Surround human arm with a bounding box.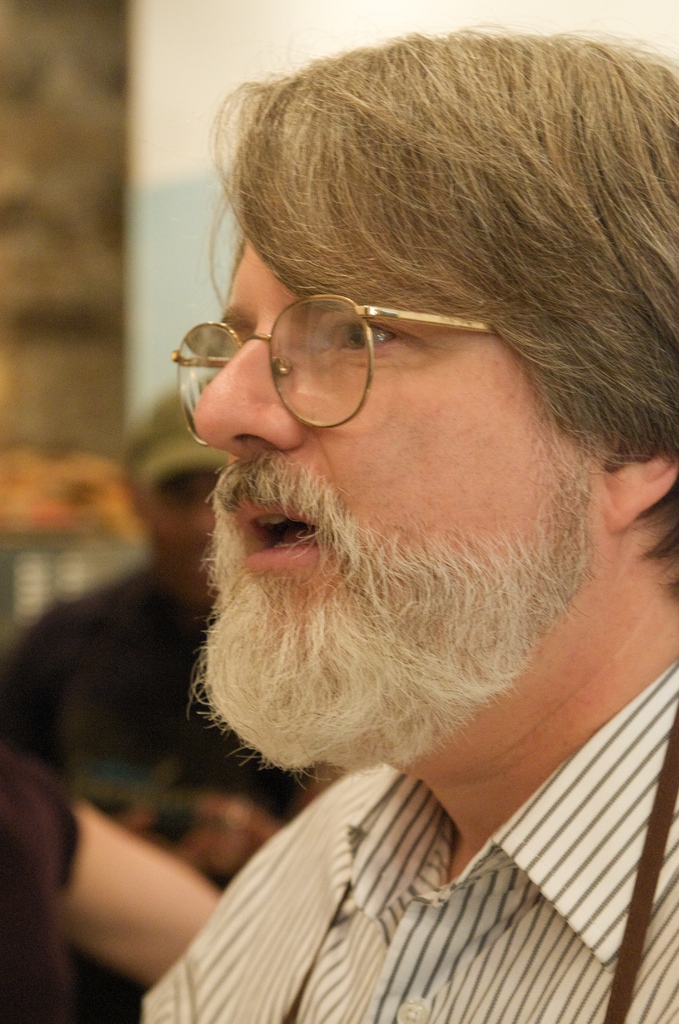
pyautogui.locateOnScreen(288, 783, 330, 817).
